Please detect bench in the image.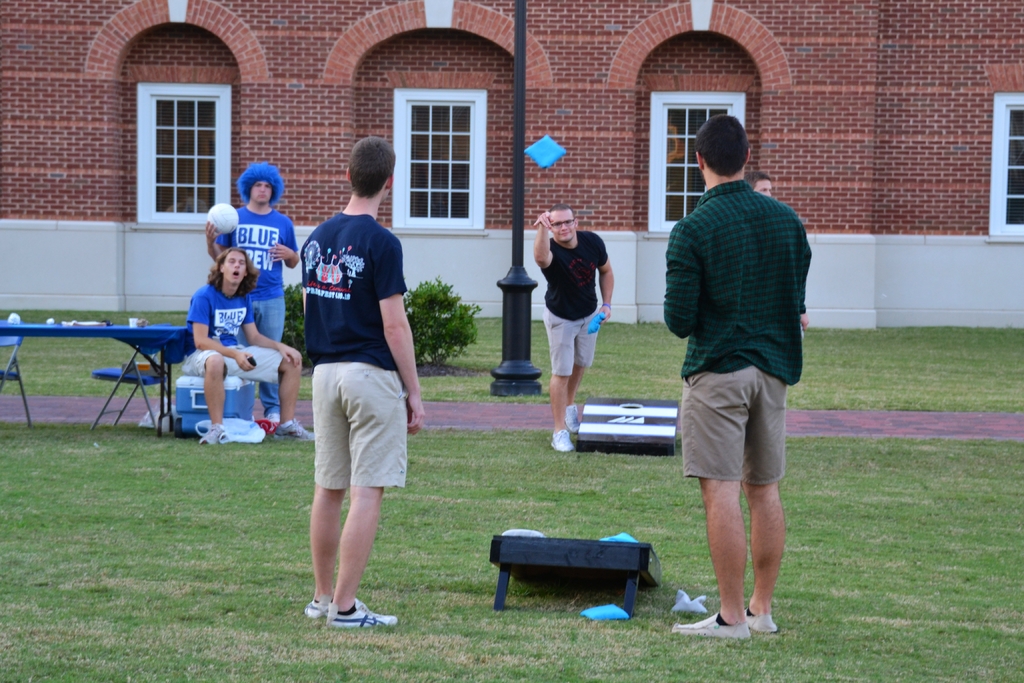
<region>0, 327, 186, 434</region>.
